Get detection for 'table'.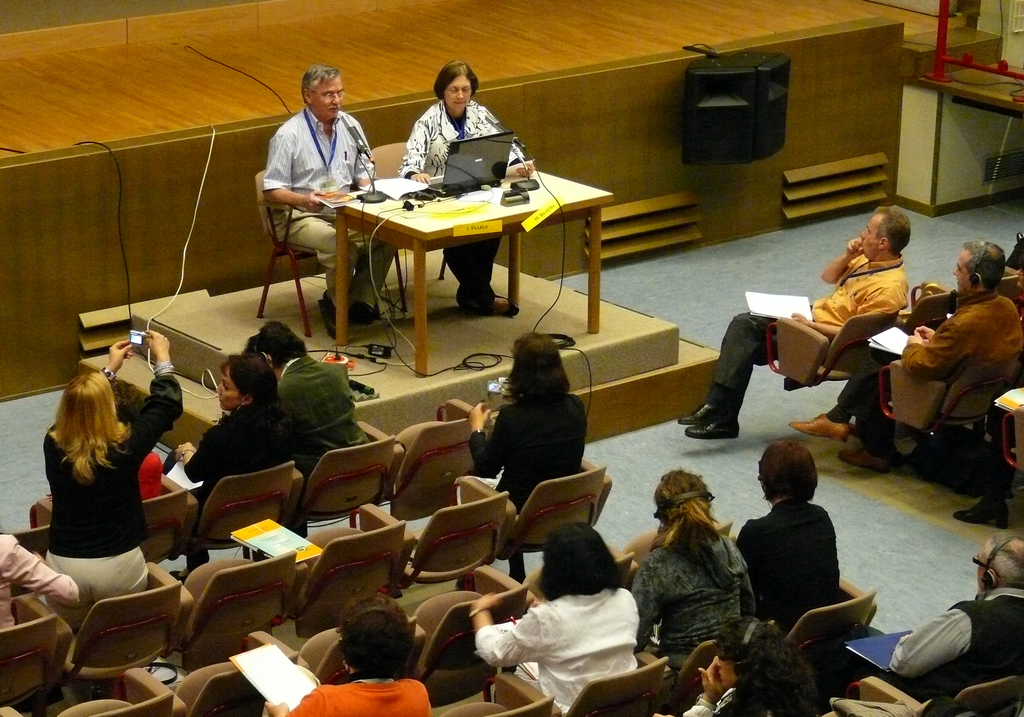
Detection: [x1=331, y1=156, x2=622, y2=378].
